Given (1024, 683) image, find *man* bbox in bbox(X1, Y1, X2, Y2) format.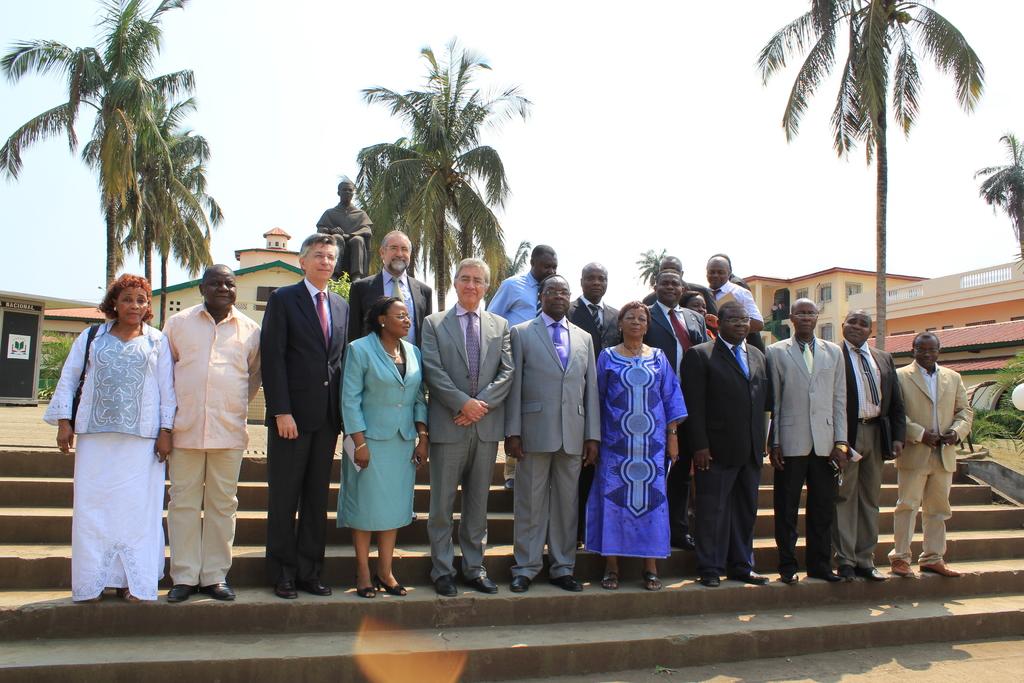
bbox(503, 273, 602, 597).
